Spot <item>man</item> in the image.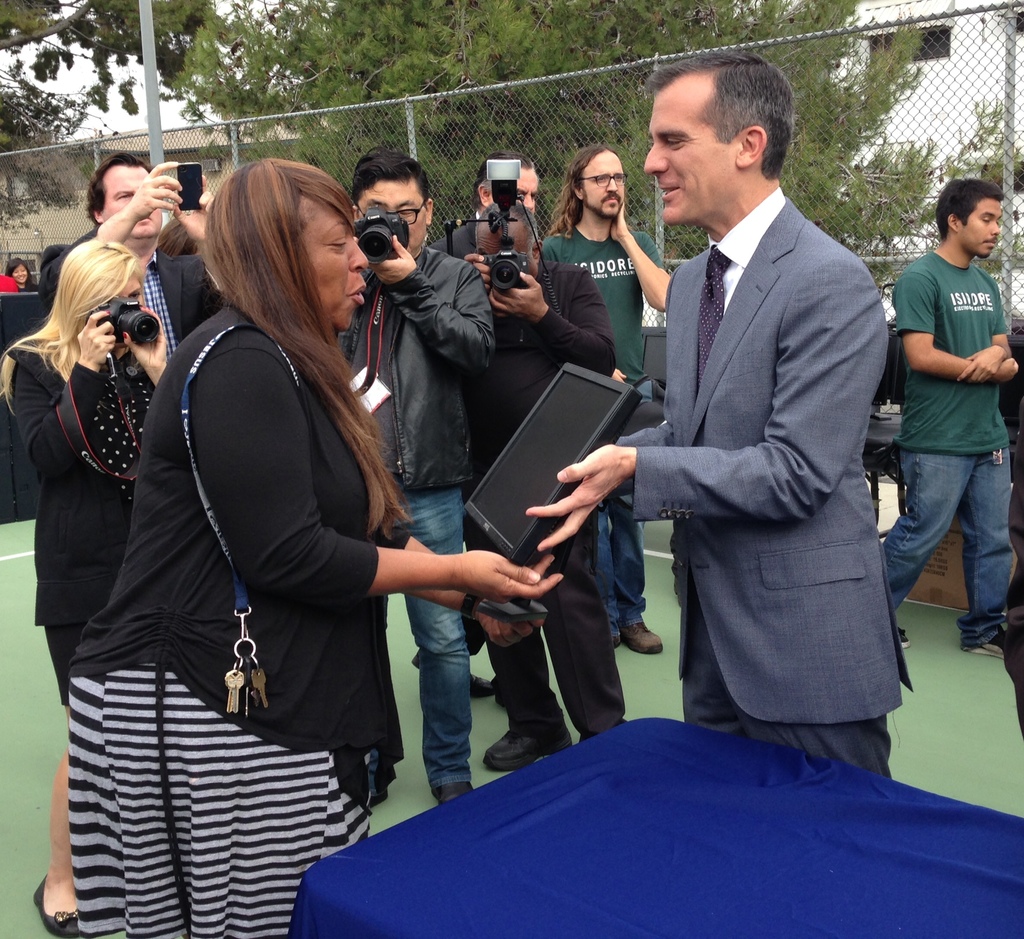
<item>man</item> found at box=[332, 145, 502, 805].
